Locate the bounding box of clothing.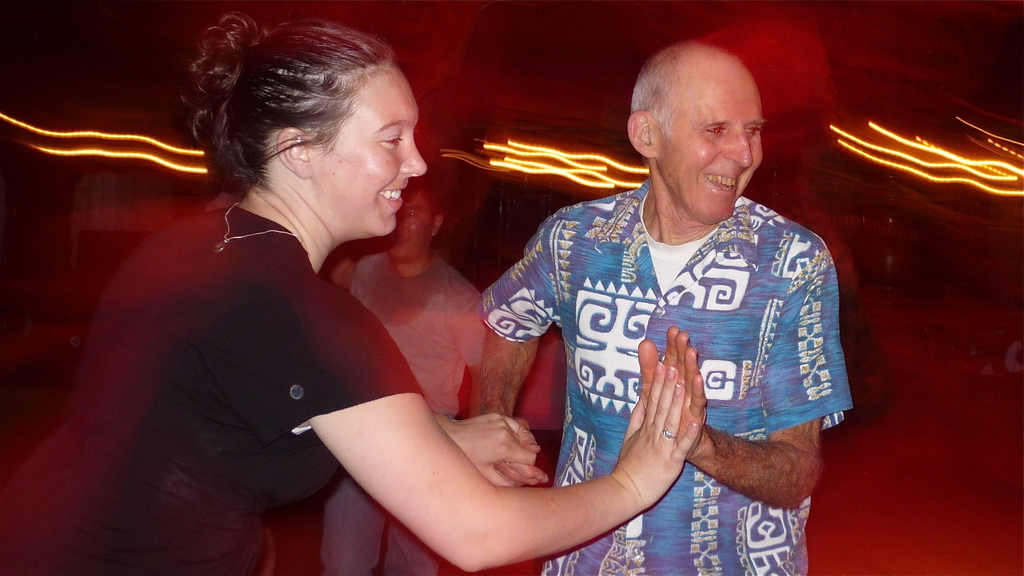
Bounding box: (318,240,489,575).
